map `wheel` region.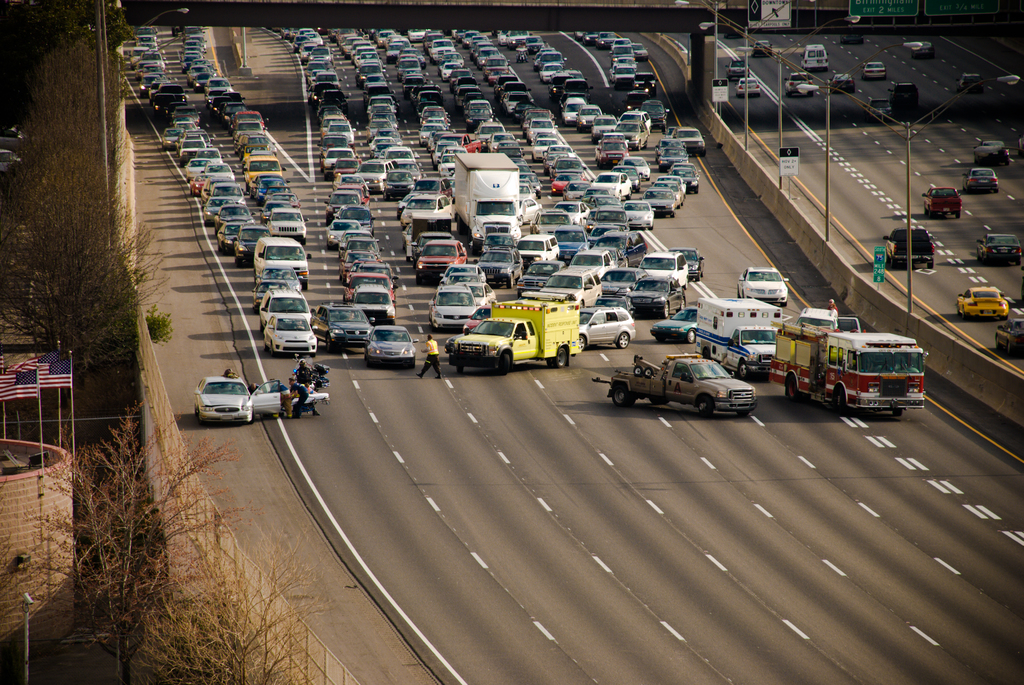
Mapped to detection(786, 377, 796, 399).
